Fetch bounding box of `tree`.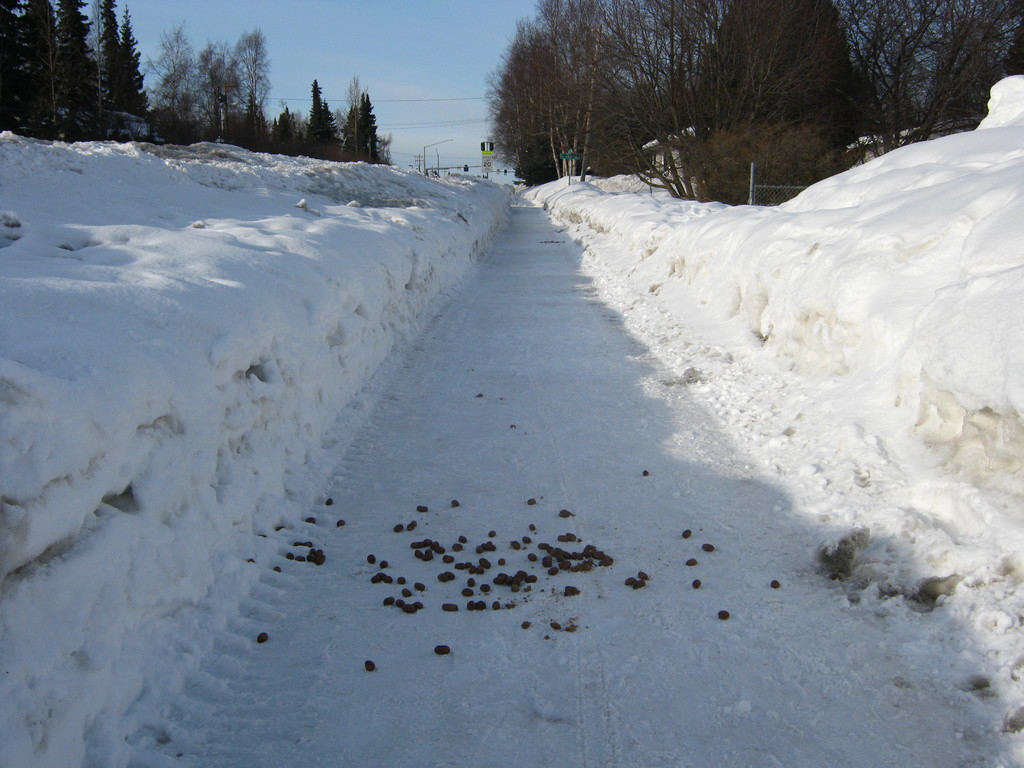
Bbox: select_region(295, 70, 385, 148).
